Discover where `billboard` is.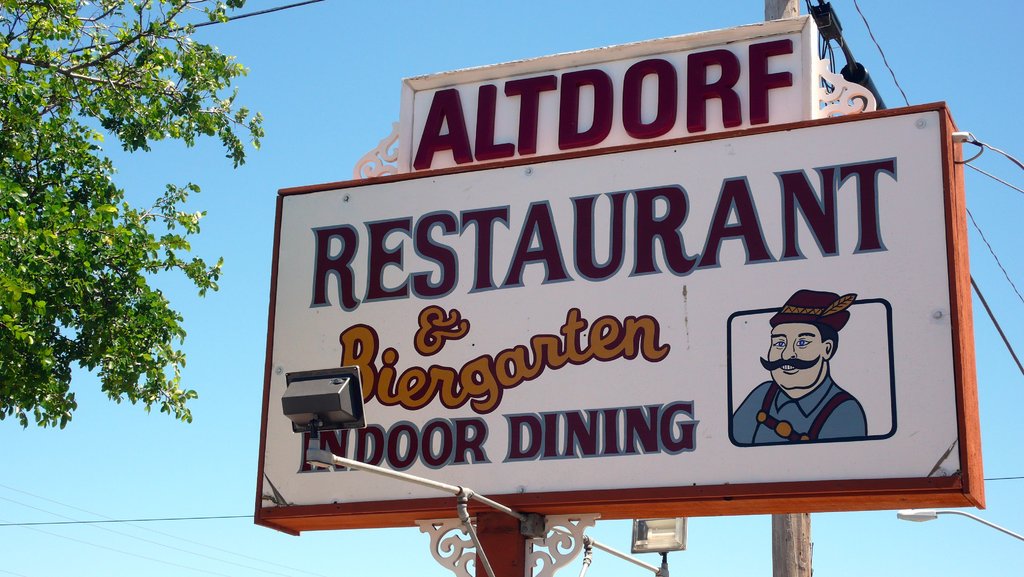
Discovered at <region>393, 15, 822, 172</region>.
